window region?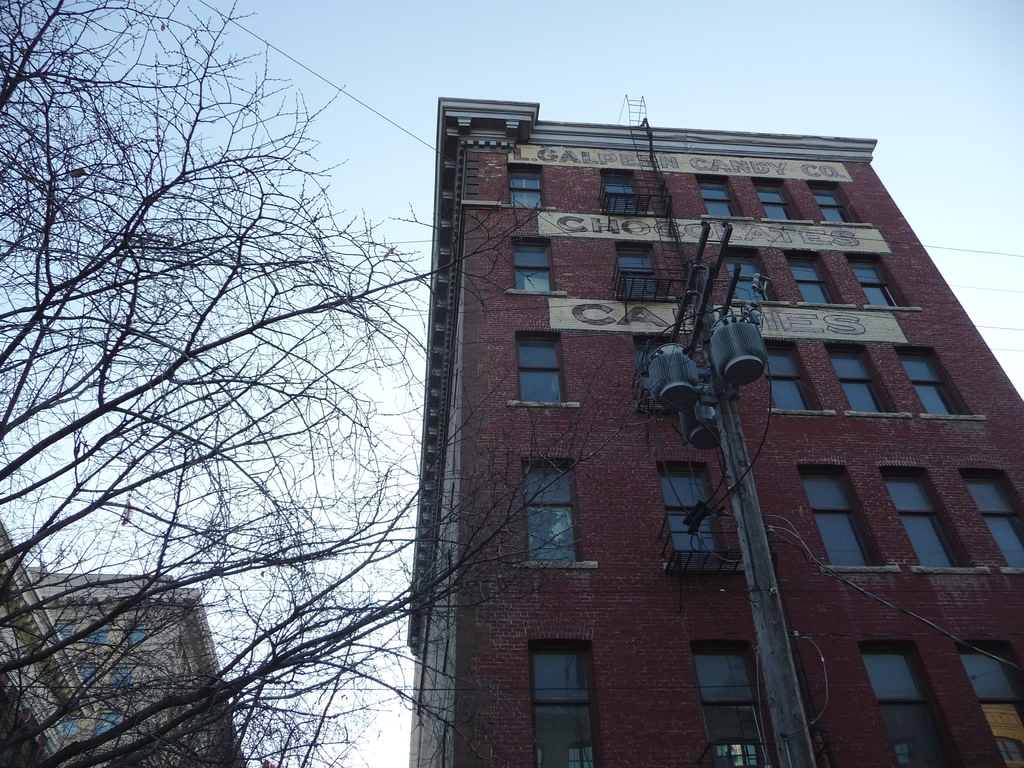
[531, 643, 596, 760]
